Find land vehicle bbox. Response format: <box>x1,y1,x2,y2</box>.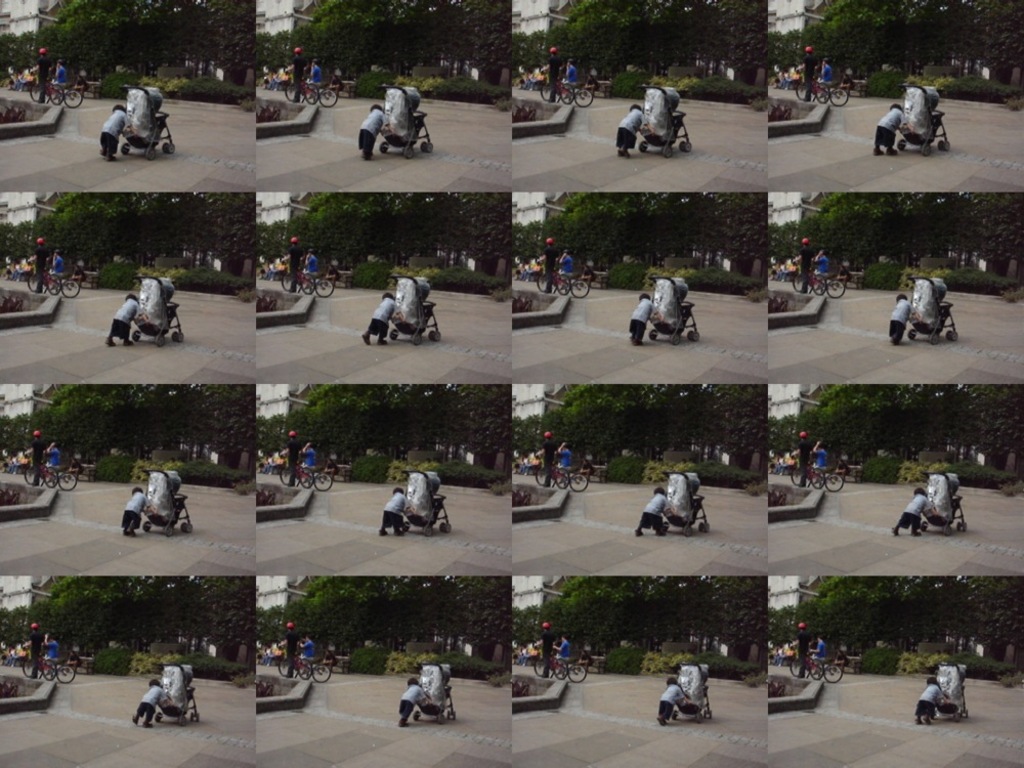
<box>535,656,564,674</box>.
